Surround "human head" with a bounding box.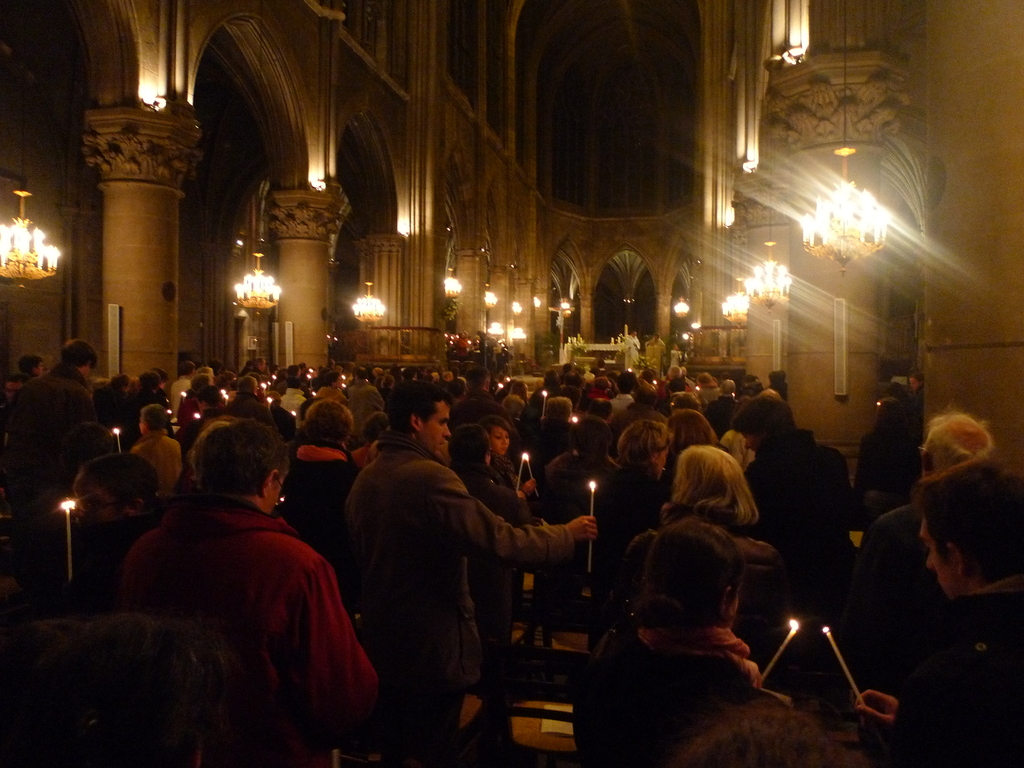
[152,369,168,392].
